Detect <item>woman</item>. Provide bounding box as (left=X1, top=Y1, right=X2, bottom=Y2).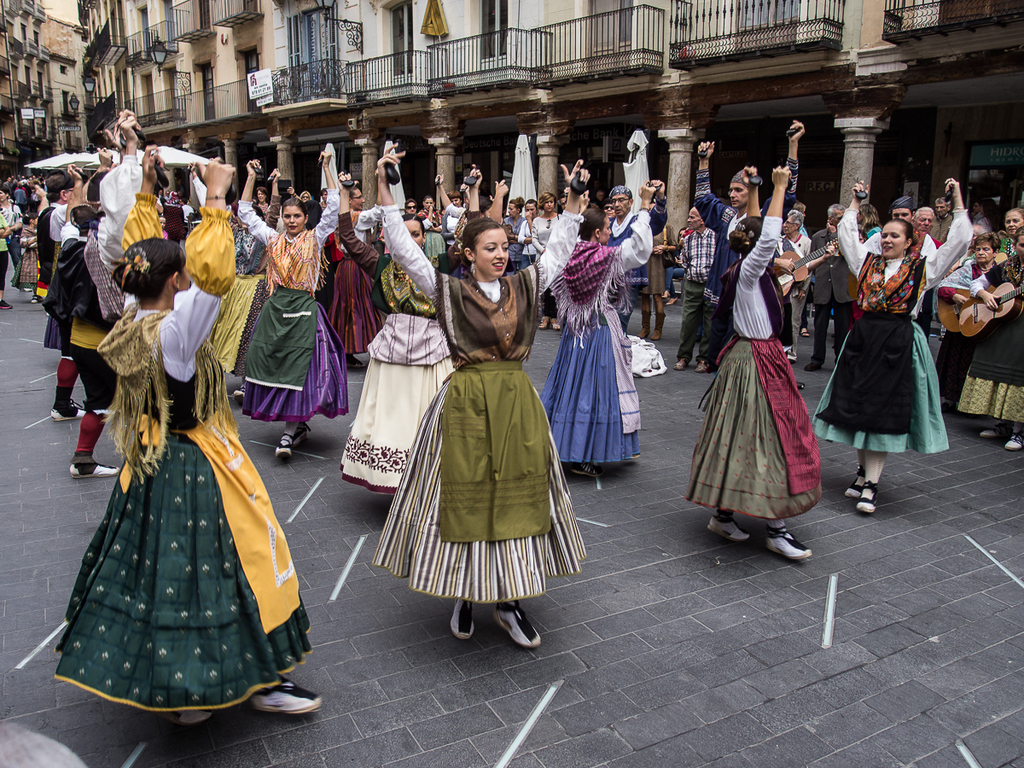
(left=937, top=231, right=1003, bottom=420).
